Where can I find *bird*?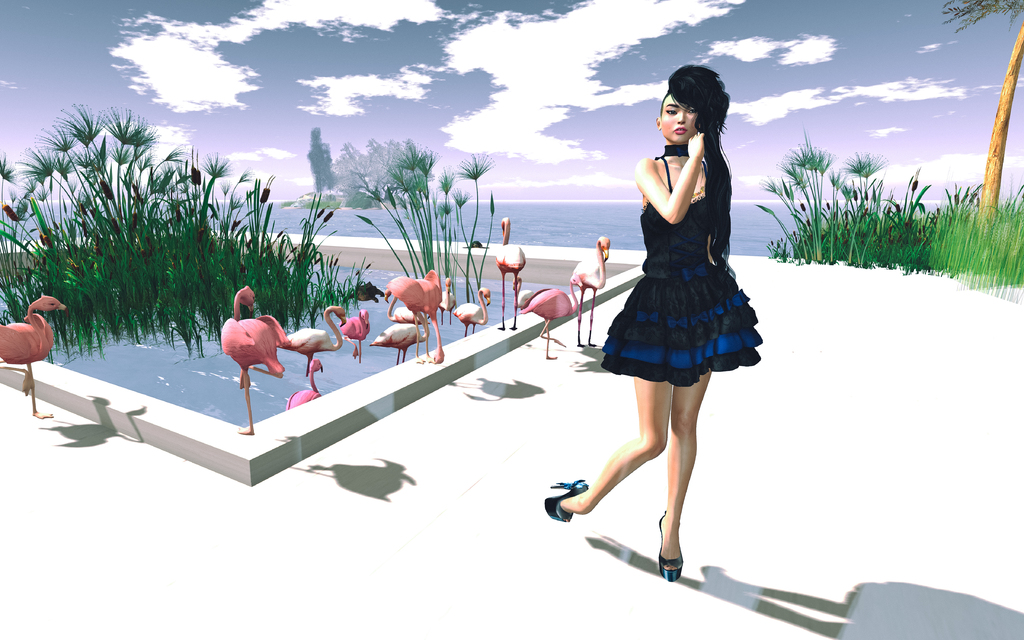
You can find it at (x1=278, y1=301, x2=349, y2=378).
